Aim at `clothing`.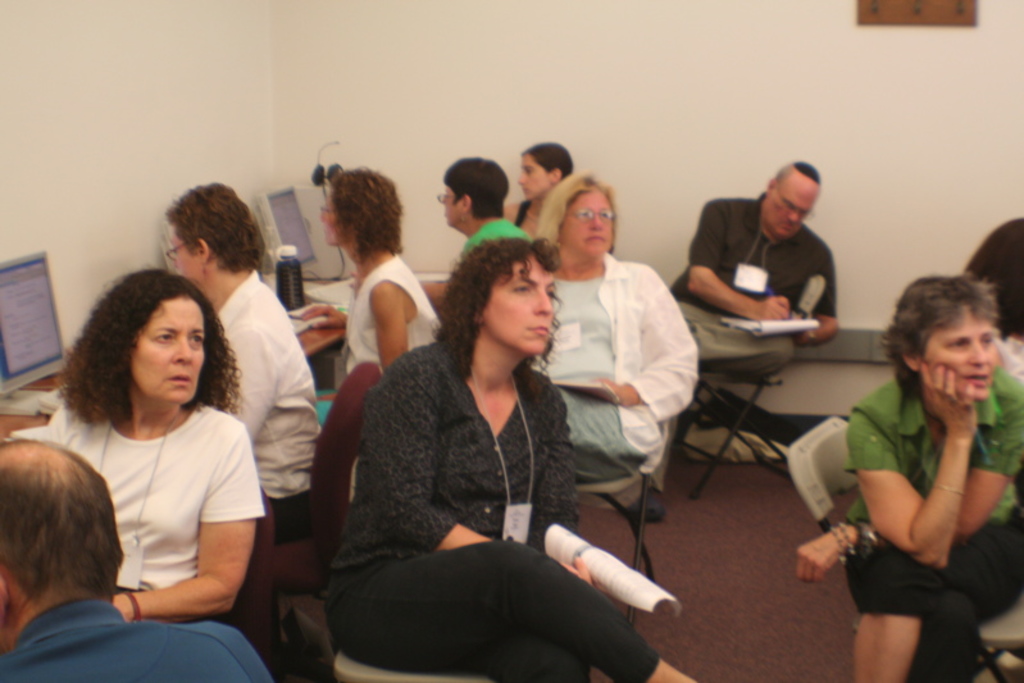
Aimed at [left=0, top=597, right=278, bottom=682].
